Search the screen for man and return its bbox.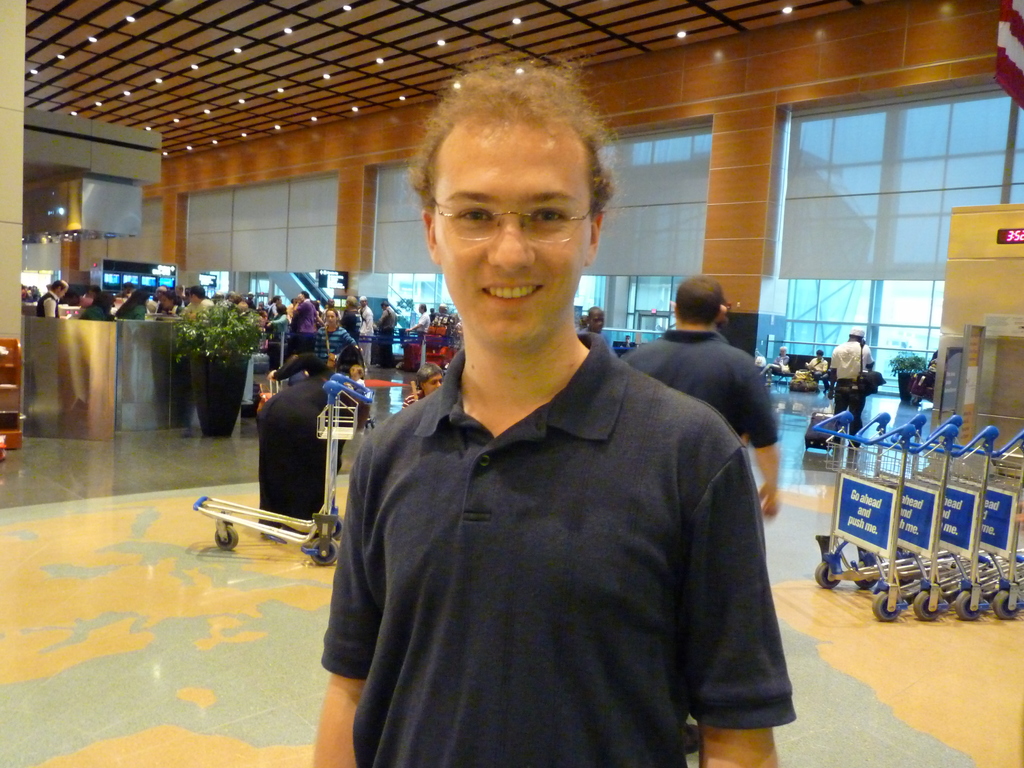
Found: bbox=[805, 351, 826, 386].
